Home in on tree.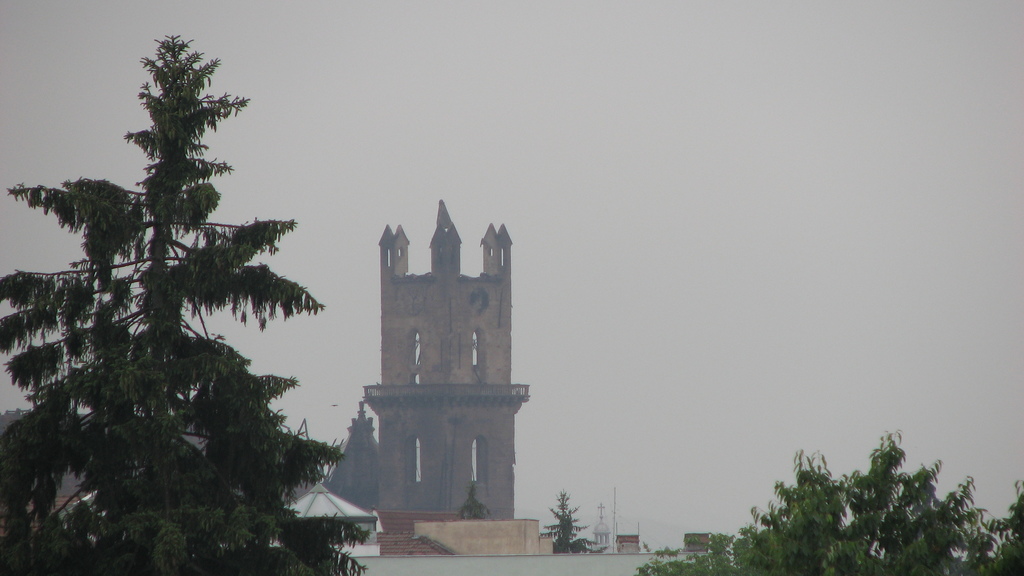
Homed in at (left=642, top=423, right=1023, bottom=575).
